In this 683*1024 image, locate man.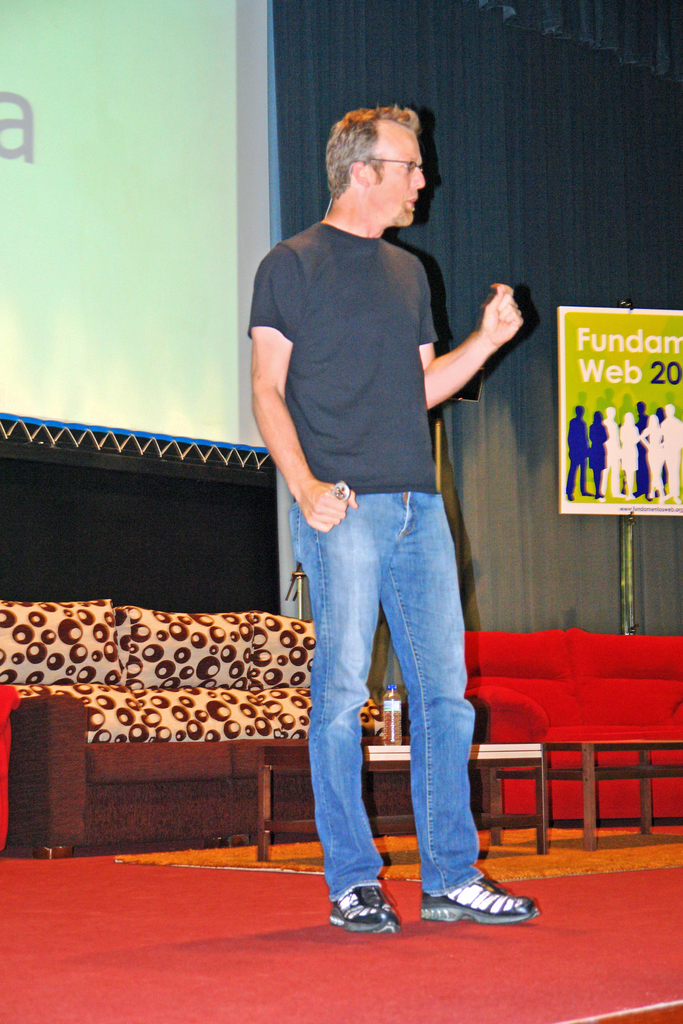
Bounding box: locate(663, 403, 682, 506).
